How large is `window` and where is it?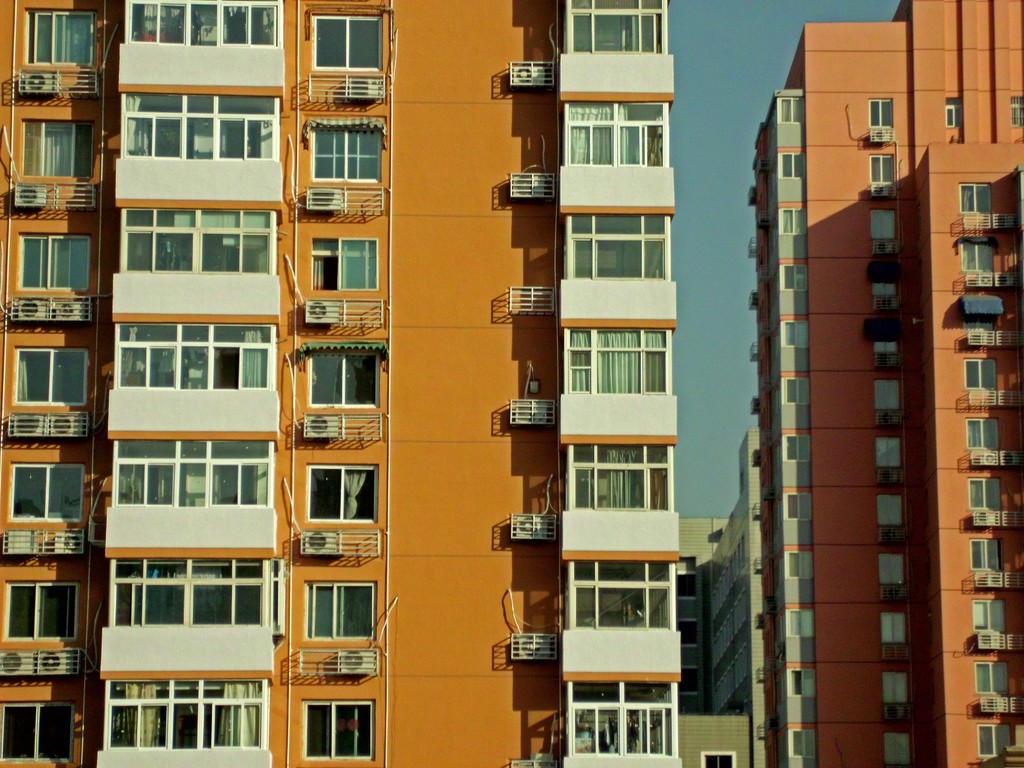
Bounding box: BBox(786, 669, 822, 699).
